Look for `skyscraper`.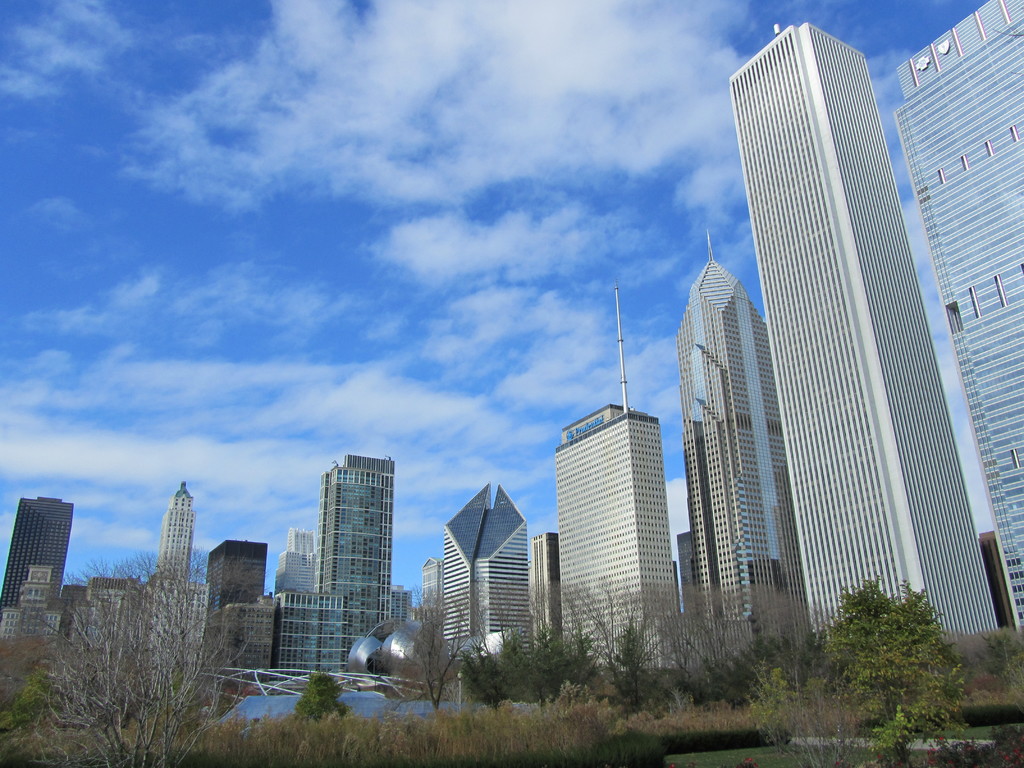
Found: [left=0, top=488, right=81, bottom=618].
